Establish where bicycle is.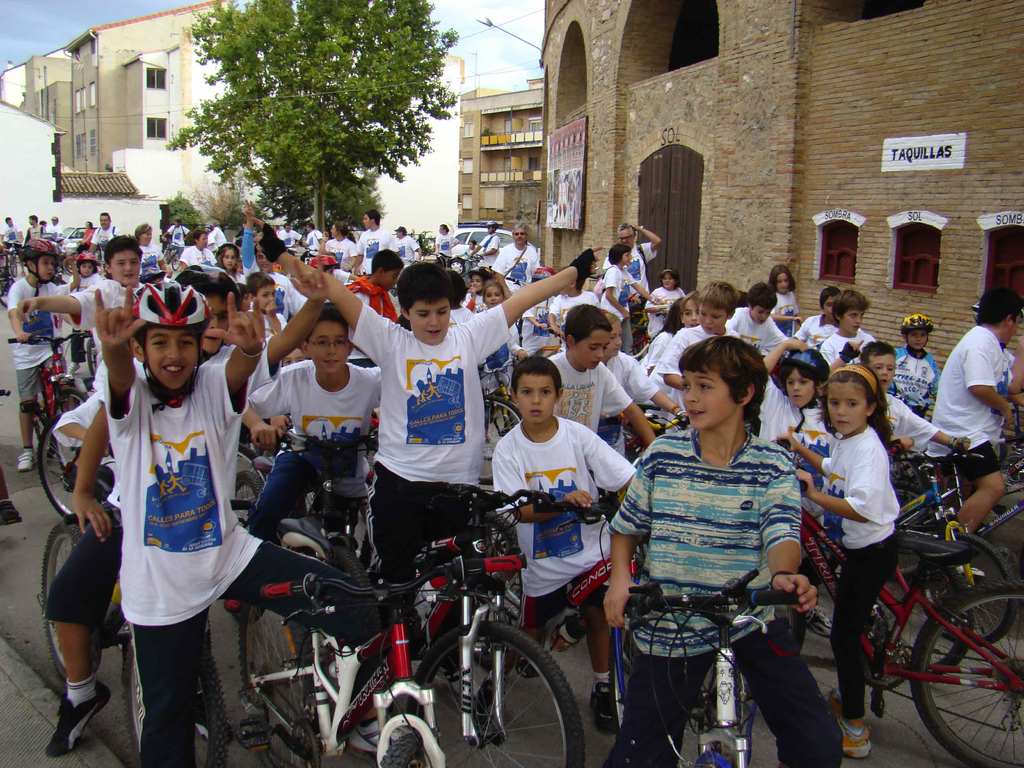
Established at [left=0, top=234, right=18, bottom=318].
